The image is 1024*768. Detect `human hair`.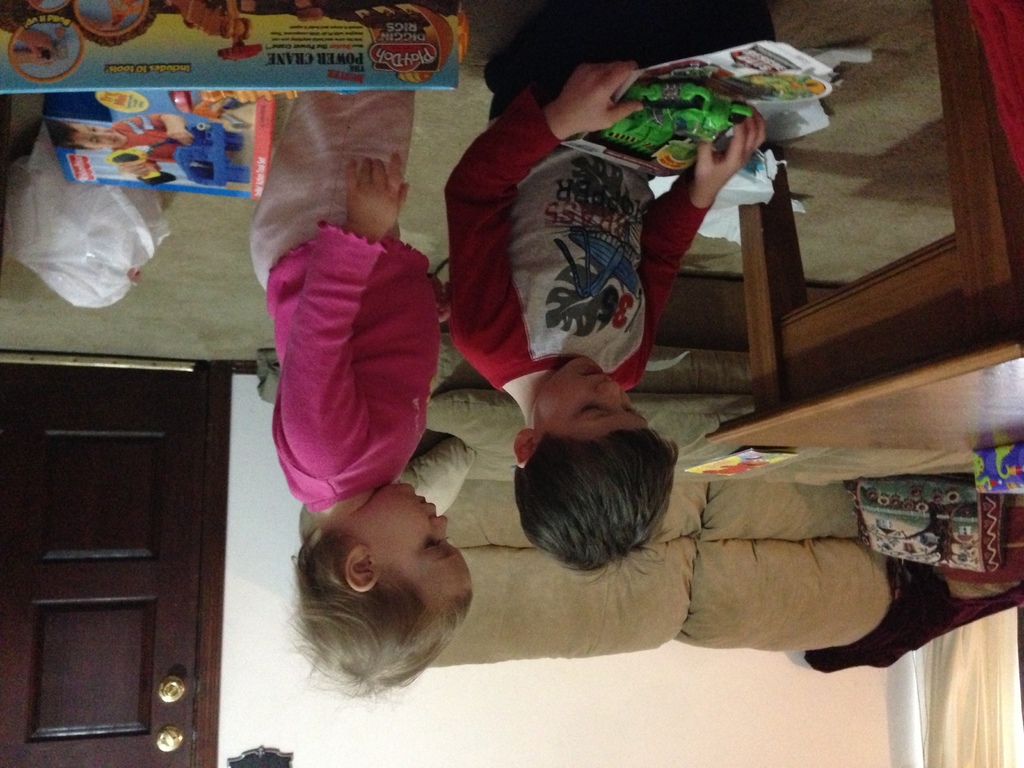
Detection: {"left": 296, "top": 528, "right": 472, "bottom": 709}.
